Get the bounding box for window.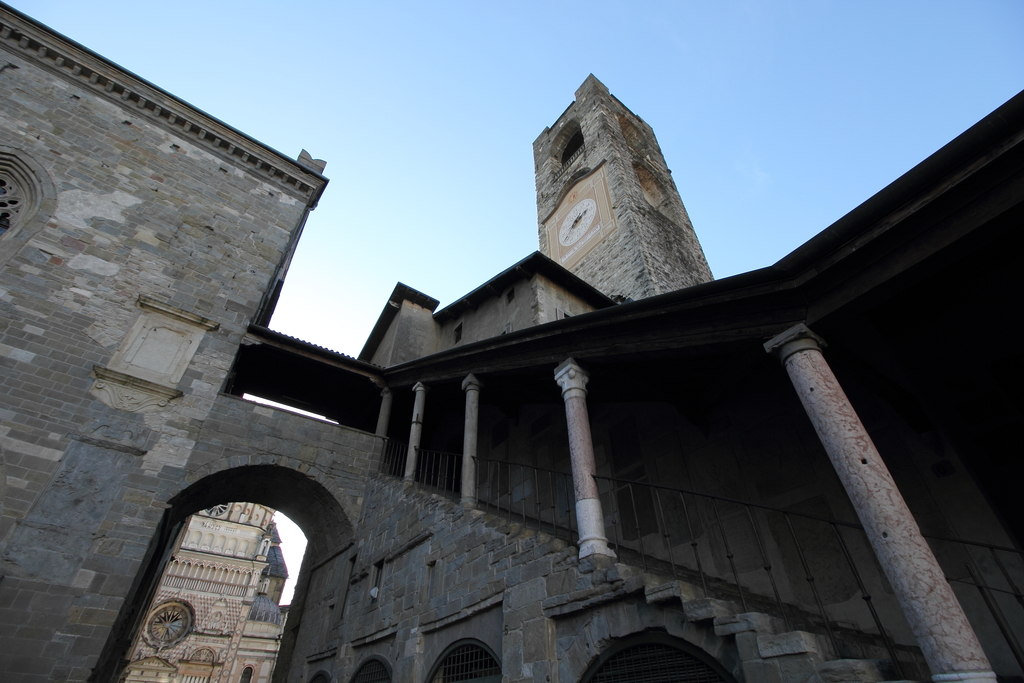
<box>420,641,510,682</box>.
